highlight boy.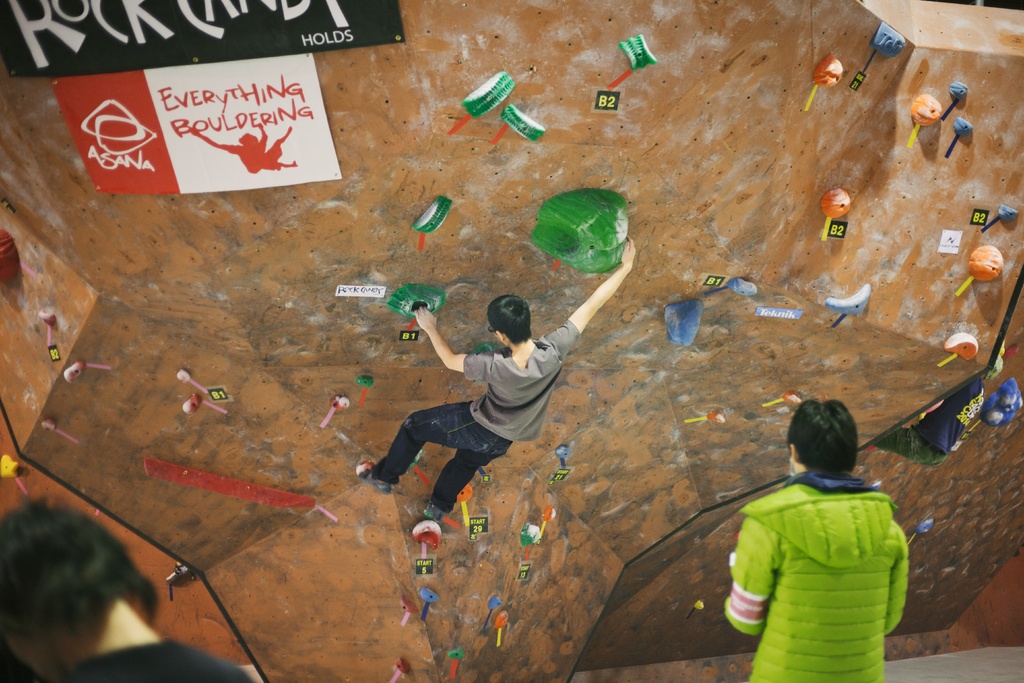
Highlighted region: (353,278,609,525).
